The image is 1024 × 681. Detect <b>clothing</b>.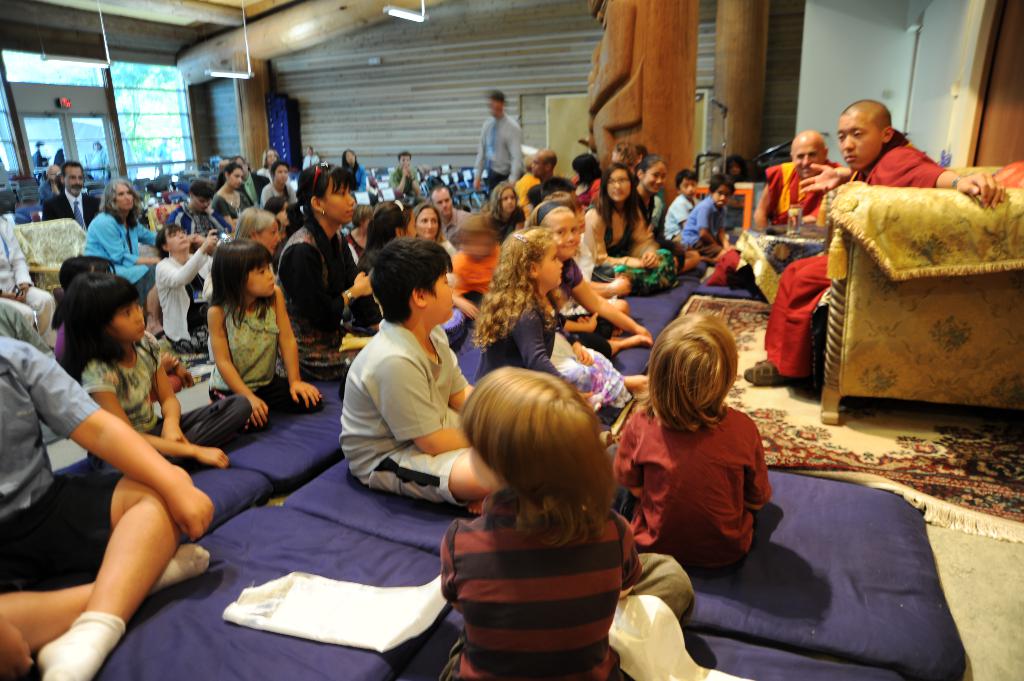
Detection: detection(660, 188, 699, 244).
